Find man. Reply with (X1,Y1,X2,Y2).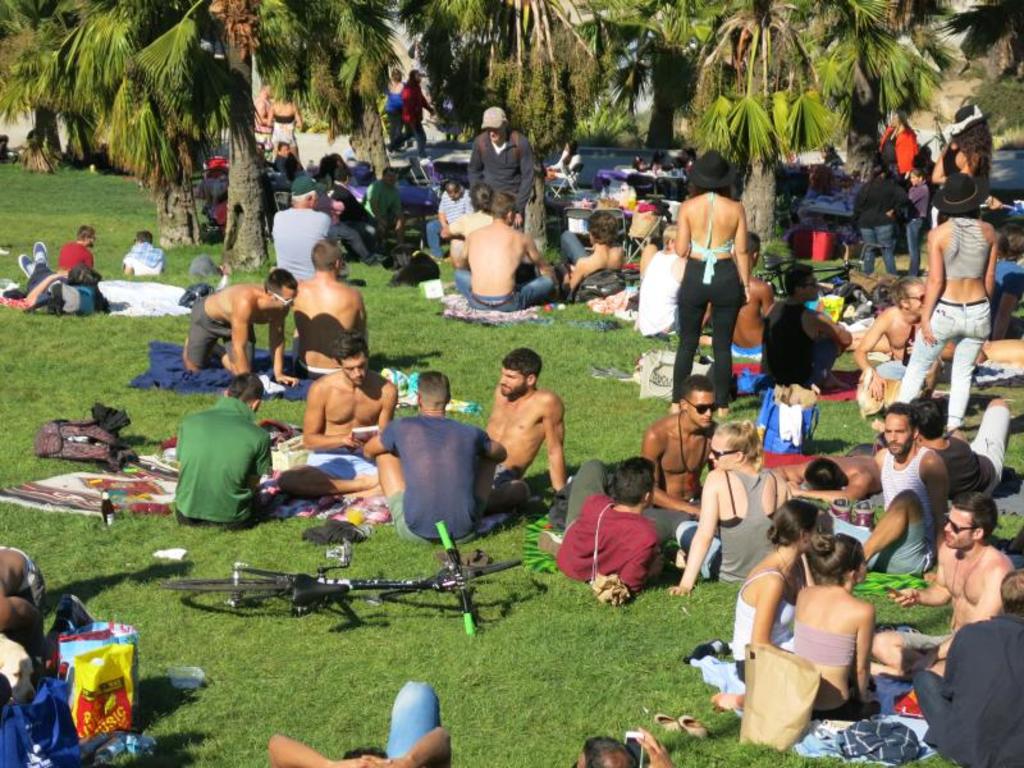
(355,166,411,239).
